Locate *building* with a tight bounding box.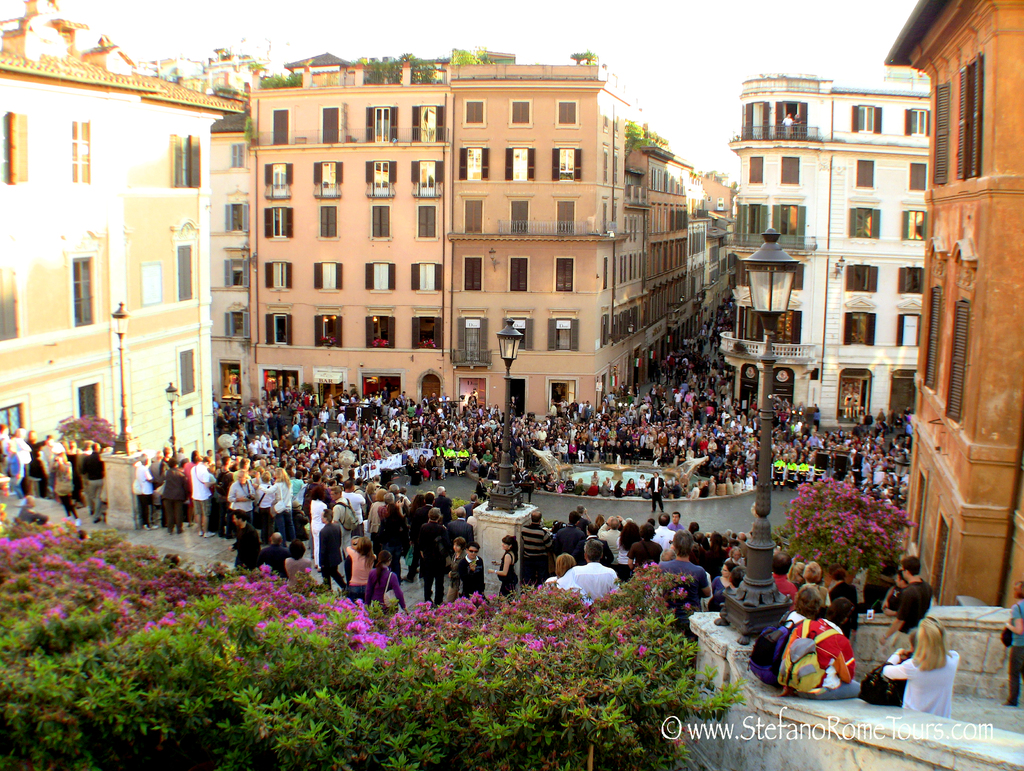
crop(730, 65, 922, 431).
